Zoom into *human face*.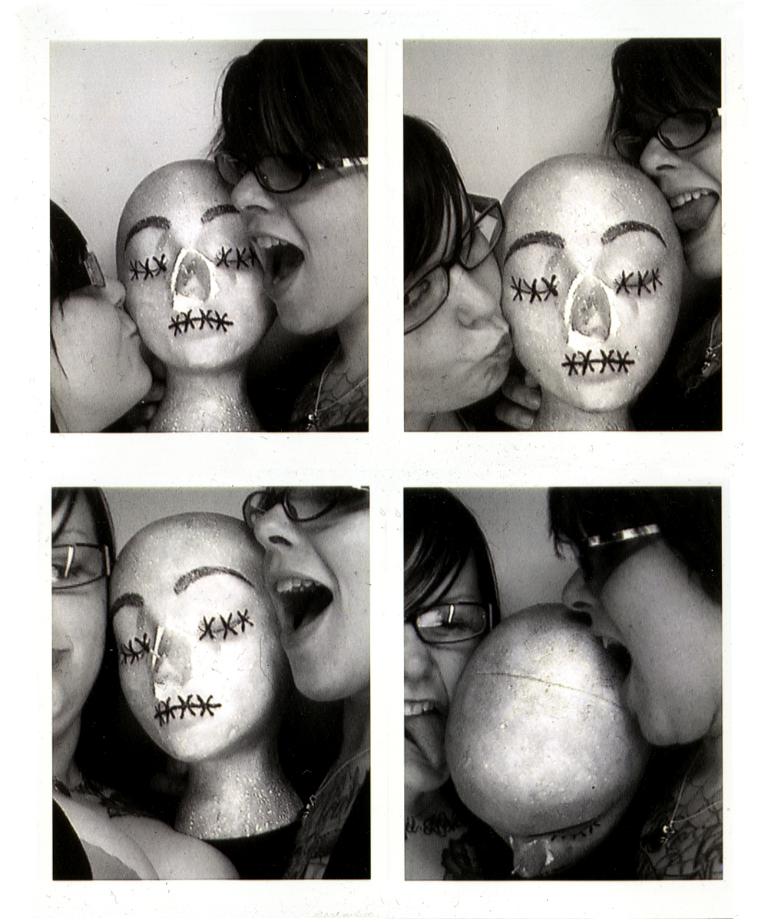
Zoom target: 624:98:720:281.
